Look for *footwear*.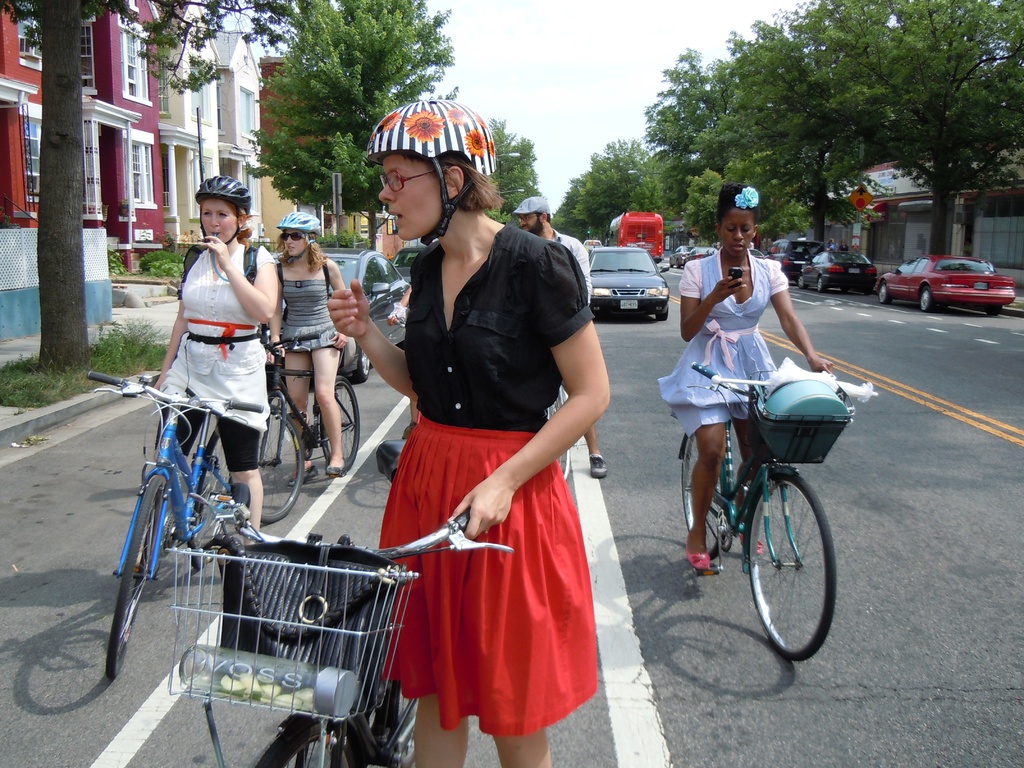
Found: <box>323,455,346,475</box>.
